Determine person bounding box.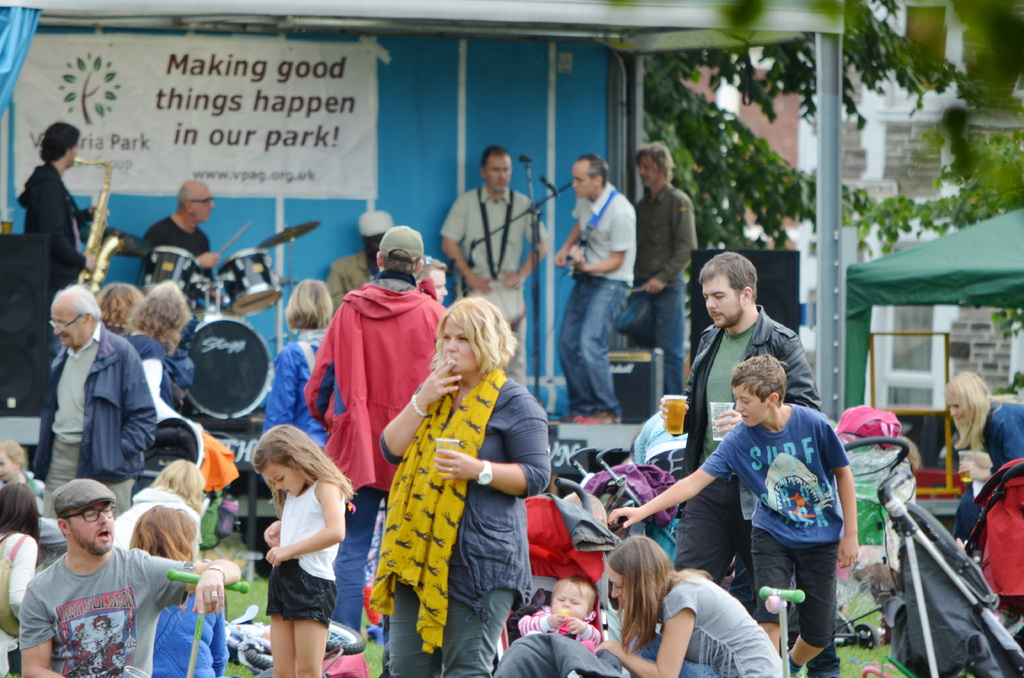
Determined: (128,497,227,677).
